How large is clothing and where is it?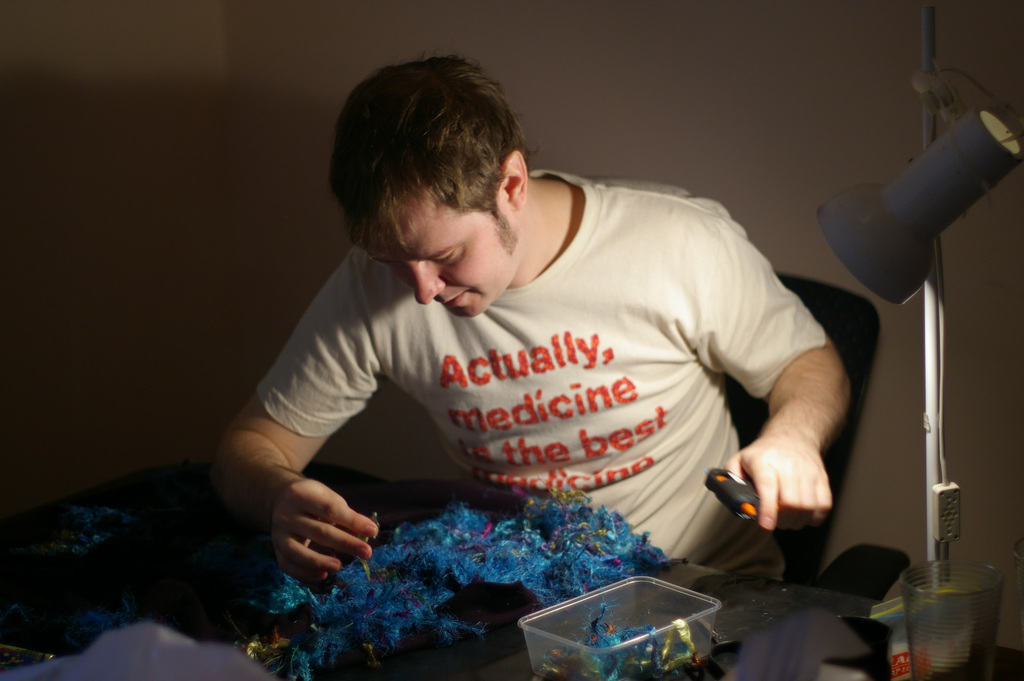
Bounding box: 282 179 882 557.
